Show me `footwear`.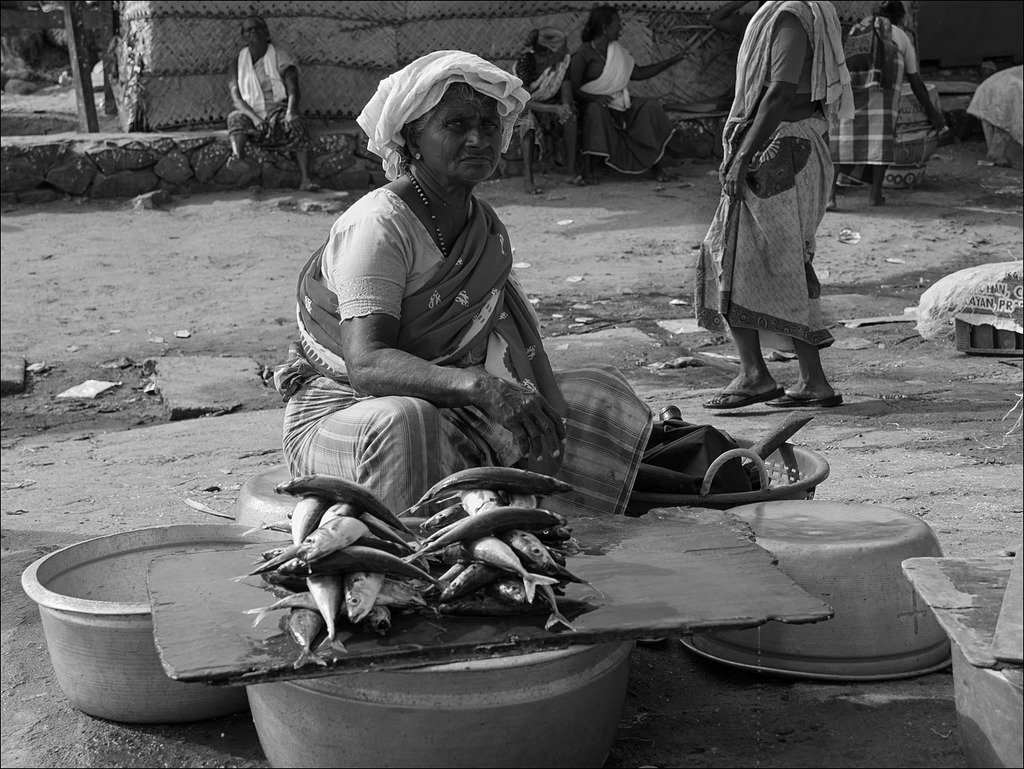
`footwear` is here: BBox(766, 390, 842, 407).
